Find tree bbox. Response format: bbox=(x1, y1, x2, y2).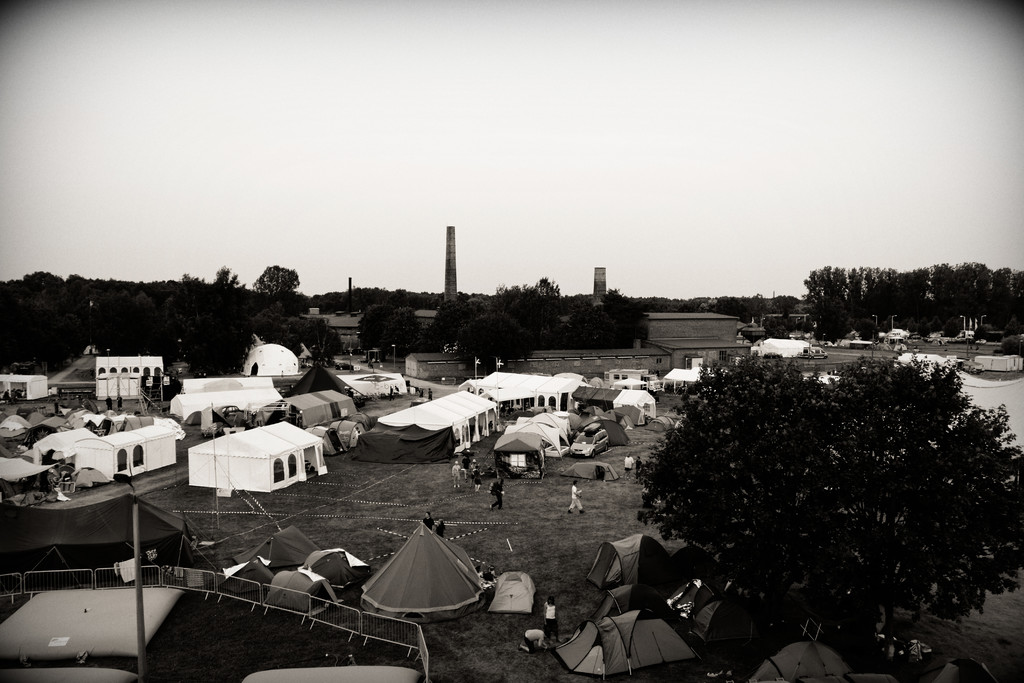
bbox=(630, 347, 1023, 675).
